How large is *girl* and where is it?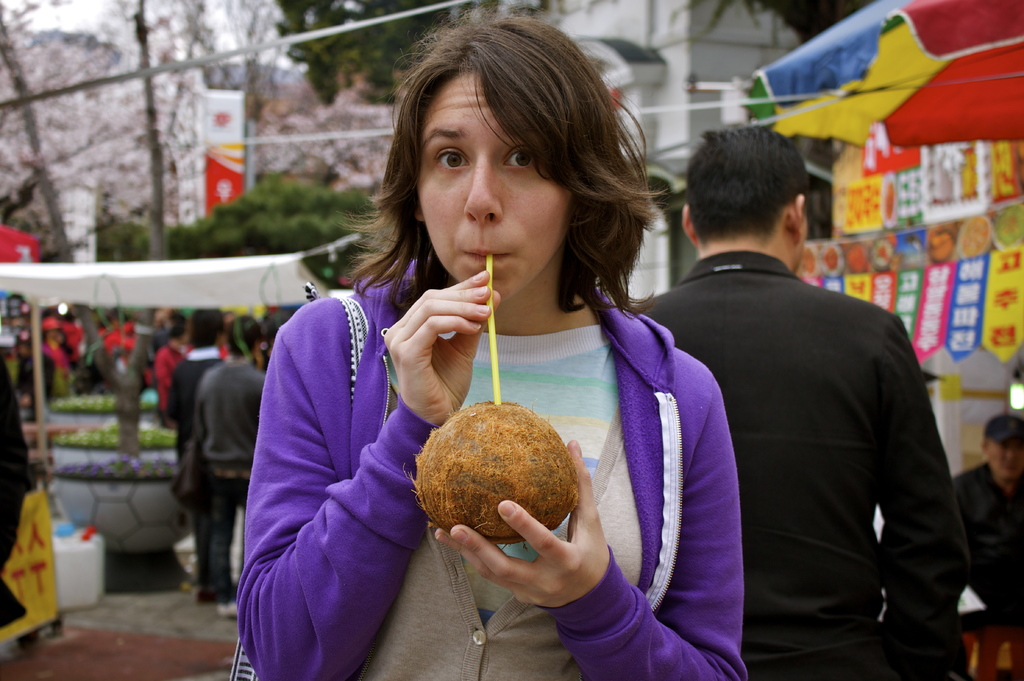
Bounding box: rect(235, 10, 745, 680).
